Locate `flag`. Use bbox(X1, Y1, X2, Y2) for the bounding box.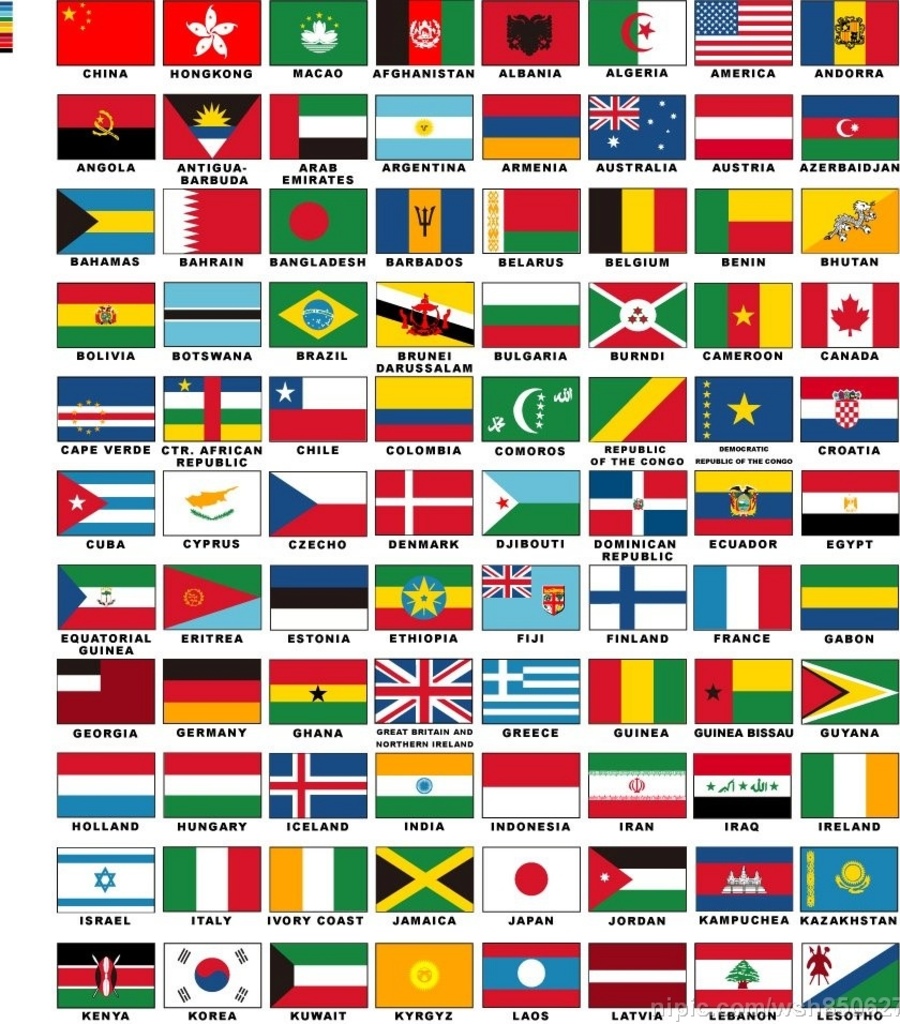
bbox(587, 843, 687, 913).
